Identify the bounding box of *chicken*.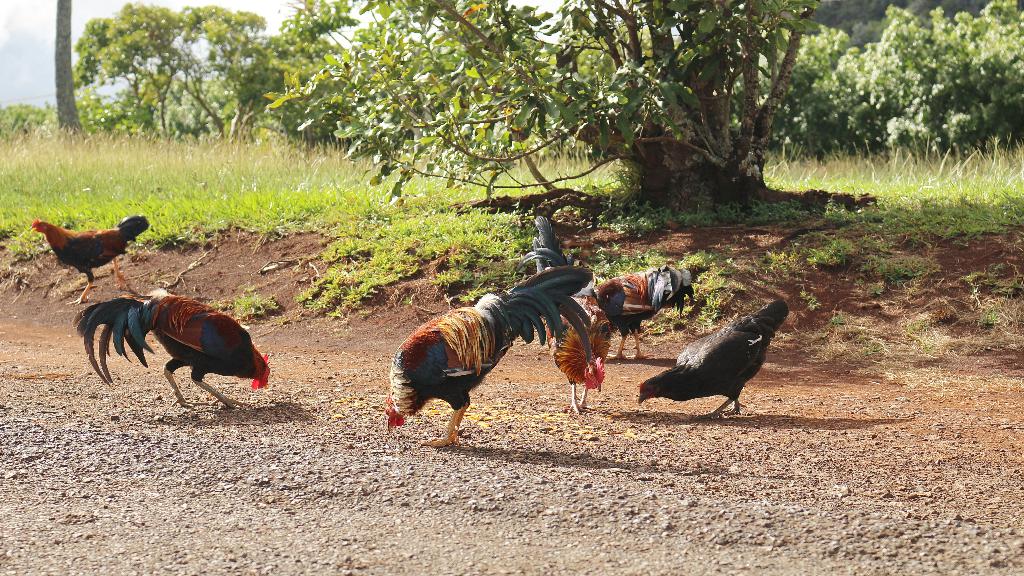
[x1=372, y1=261, x2=590, y2=452].
